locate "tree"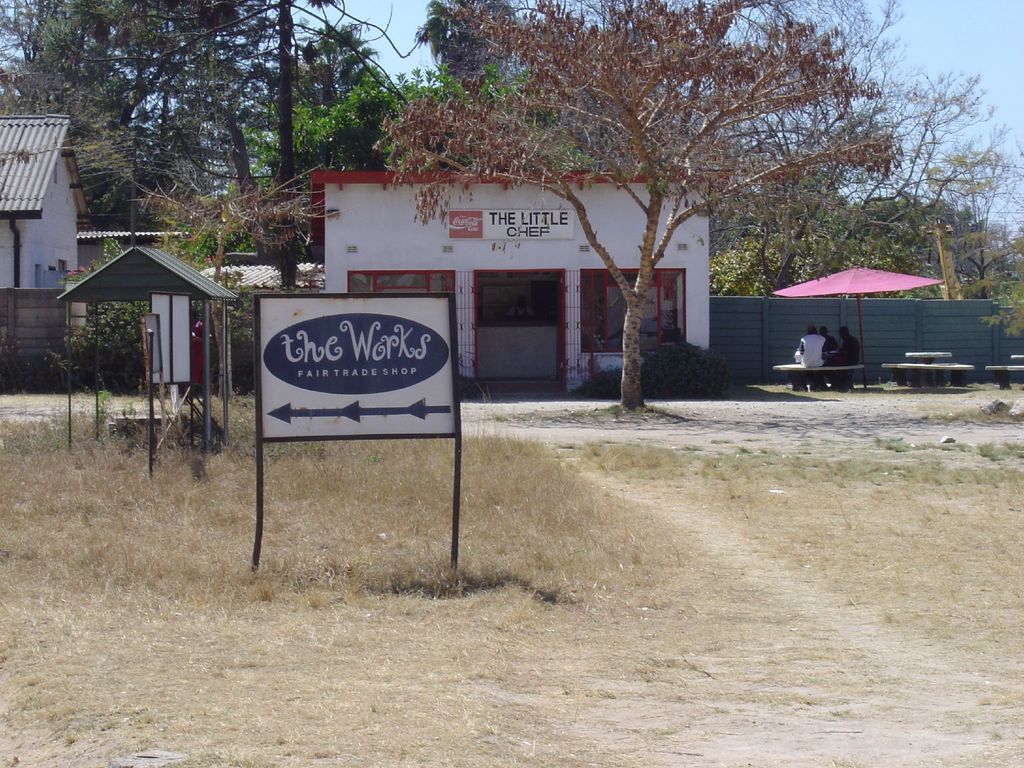
select_region(293, 42, 929, 415)
